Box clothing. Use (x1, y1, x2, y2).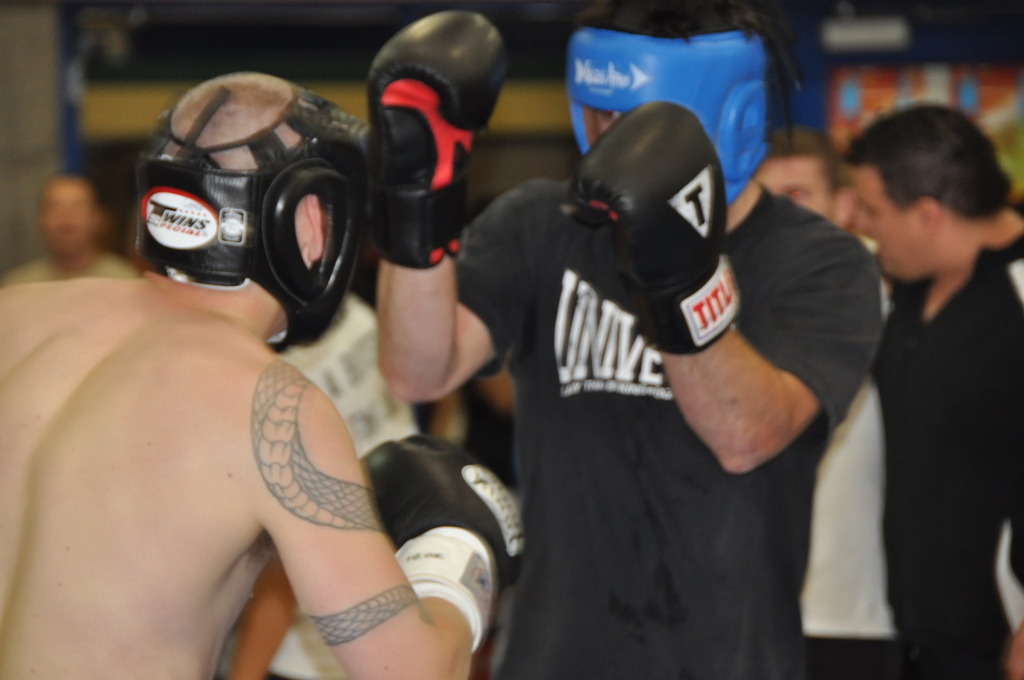
(800, 376, 896, 673).
